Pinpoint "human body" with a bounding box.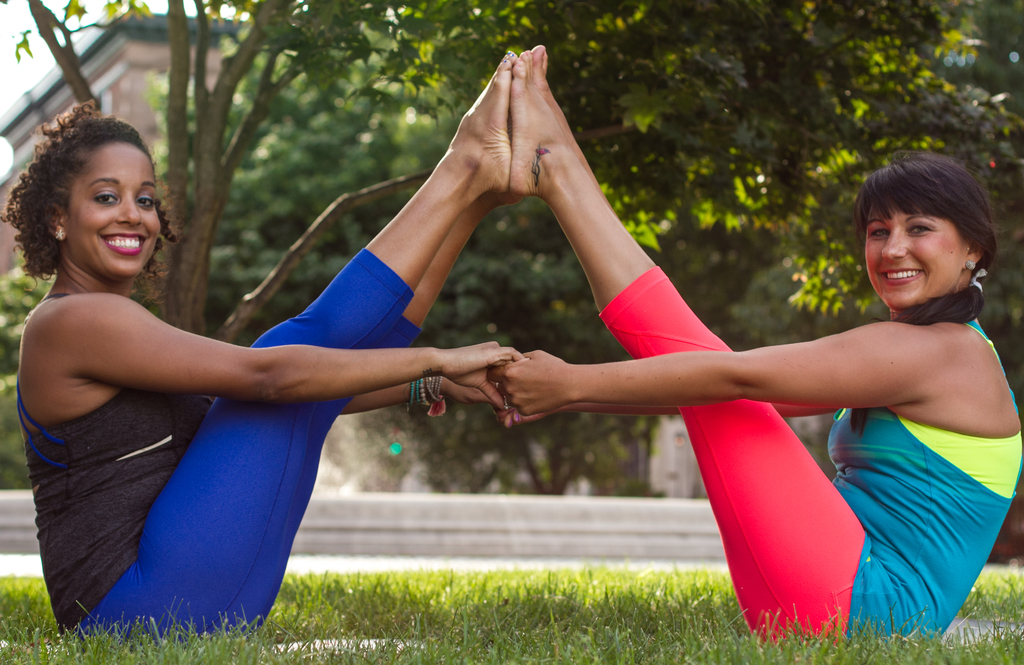
<region>4, 51, 525, 639</region>.
